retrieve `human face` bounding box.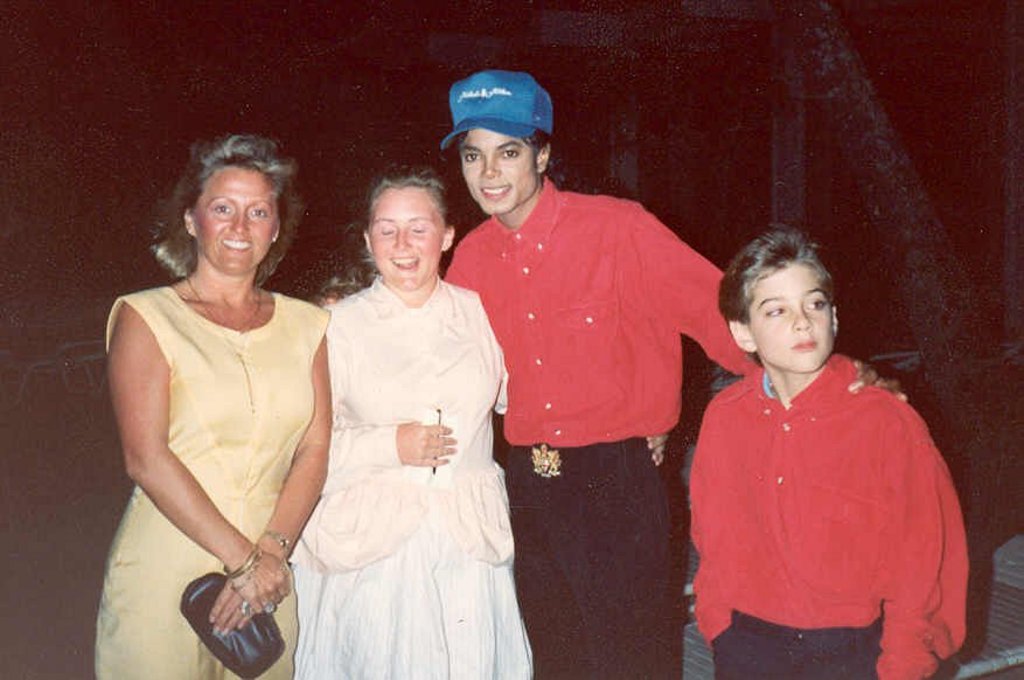
Bounding box: pyautogui.locateOnScreen(459, 131, 536, 209).
